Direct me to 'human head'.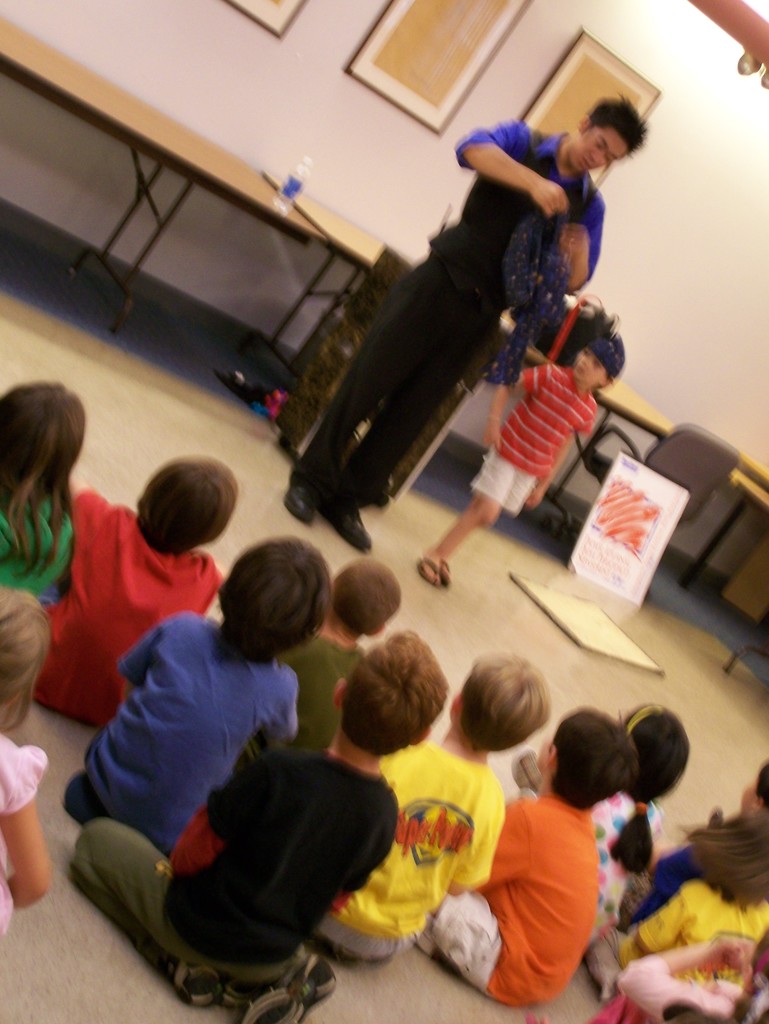
Direction: (x1=135, y1=451, x2=239, y2=552).
